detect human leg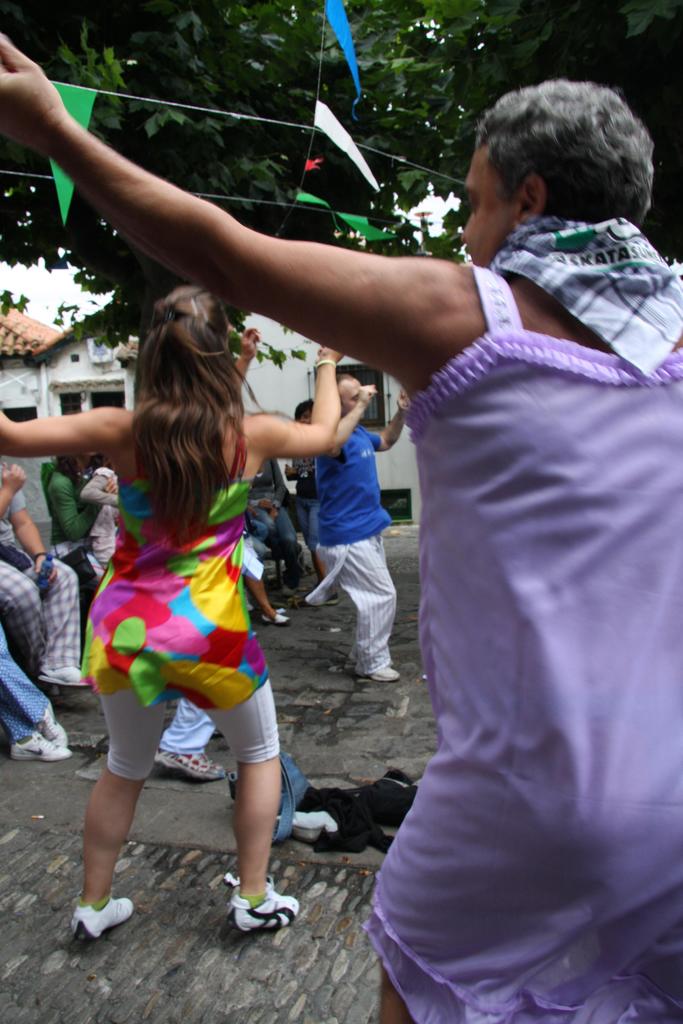
[313, 511, 400, 683]
